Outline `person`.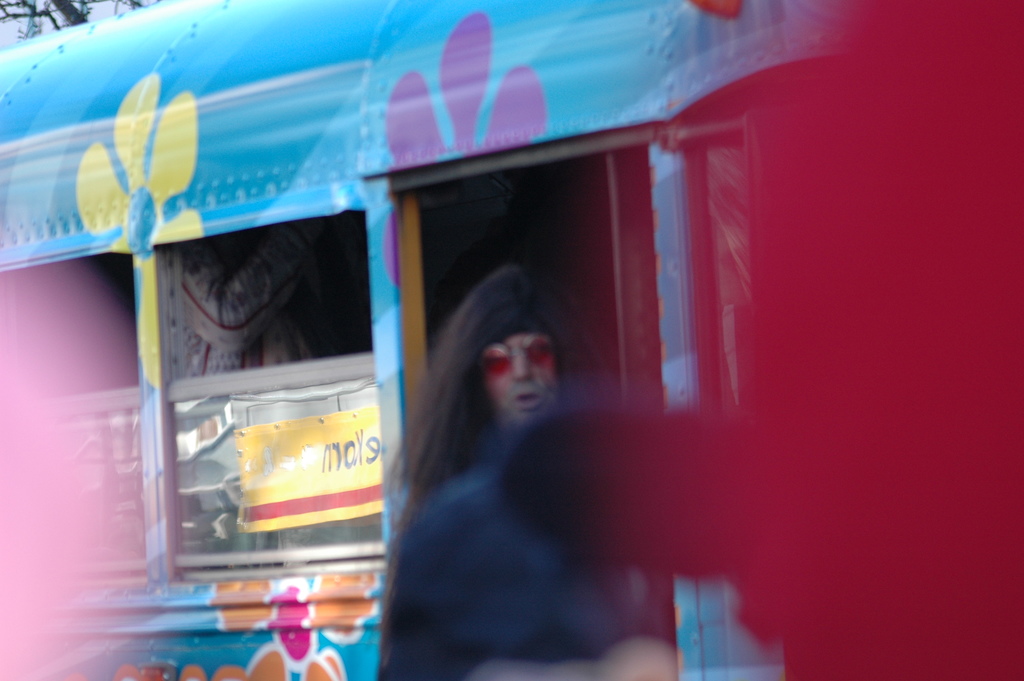
Outline: 380:259:680:680.
